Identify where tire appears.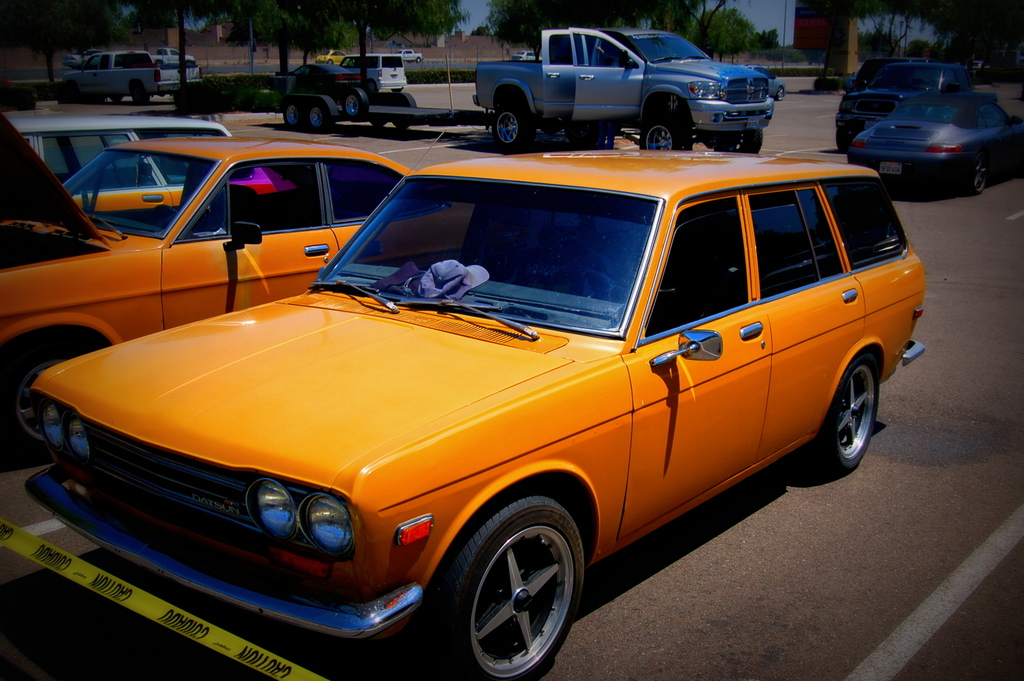
Appears at [331, 60, 335, 63].
